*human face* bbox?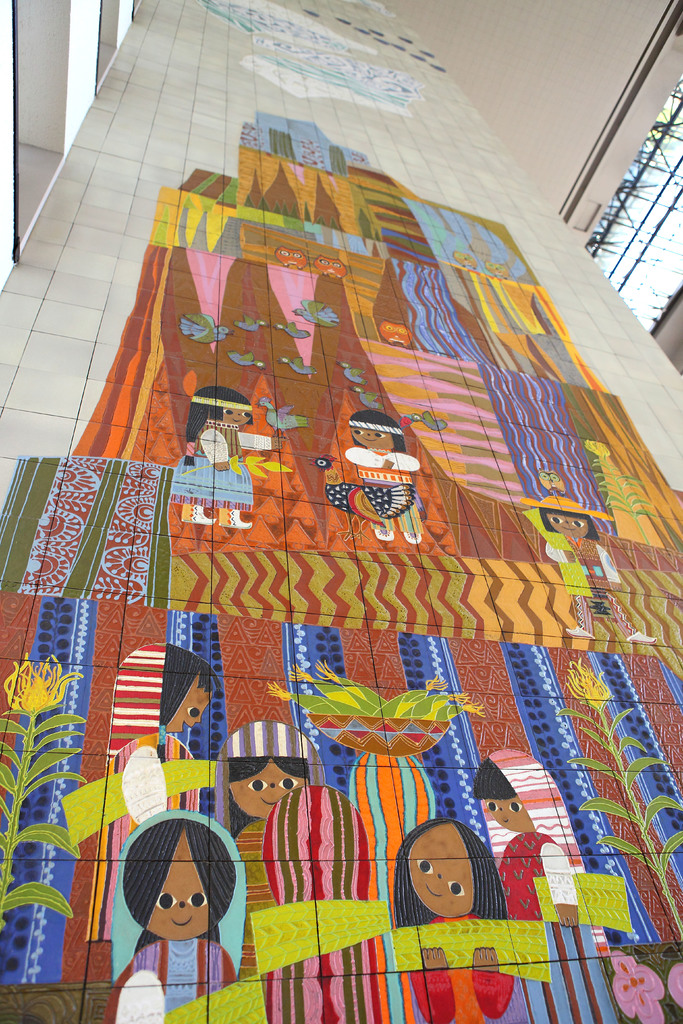
[left=169, top=681, right=211, bottom=733]
